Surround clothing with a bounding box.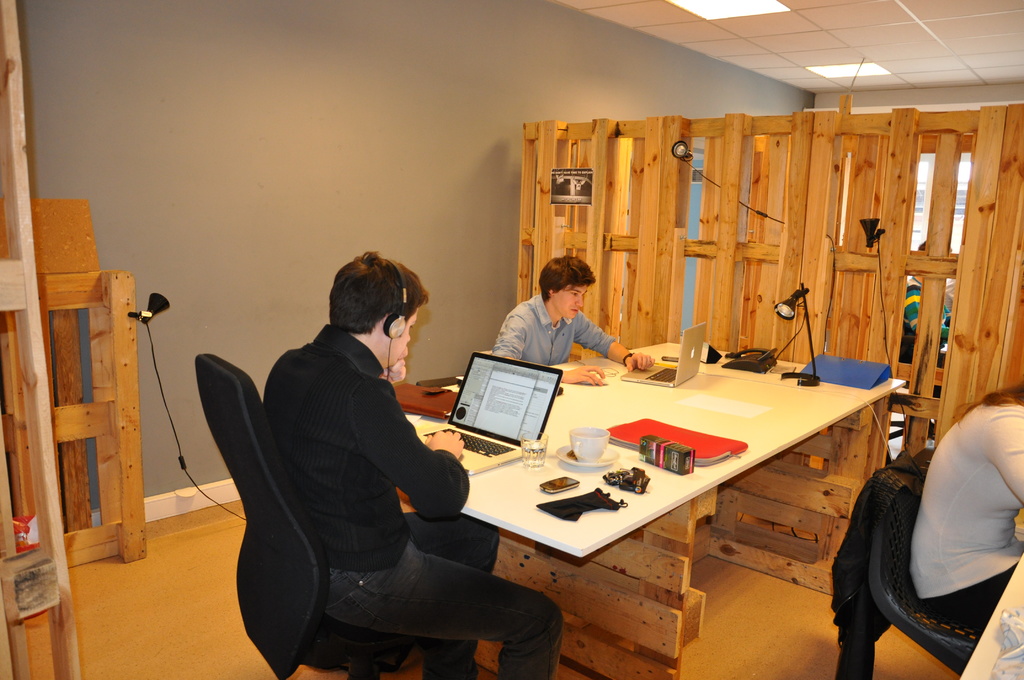
left=901, top=391, right=1023, bottom=639.
